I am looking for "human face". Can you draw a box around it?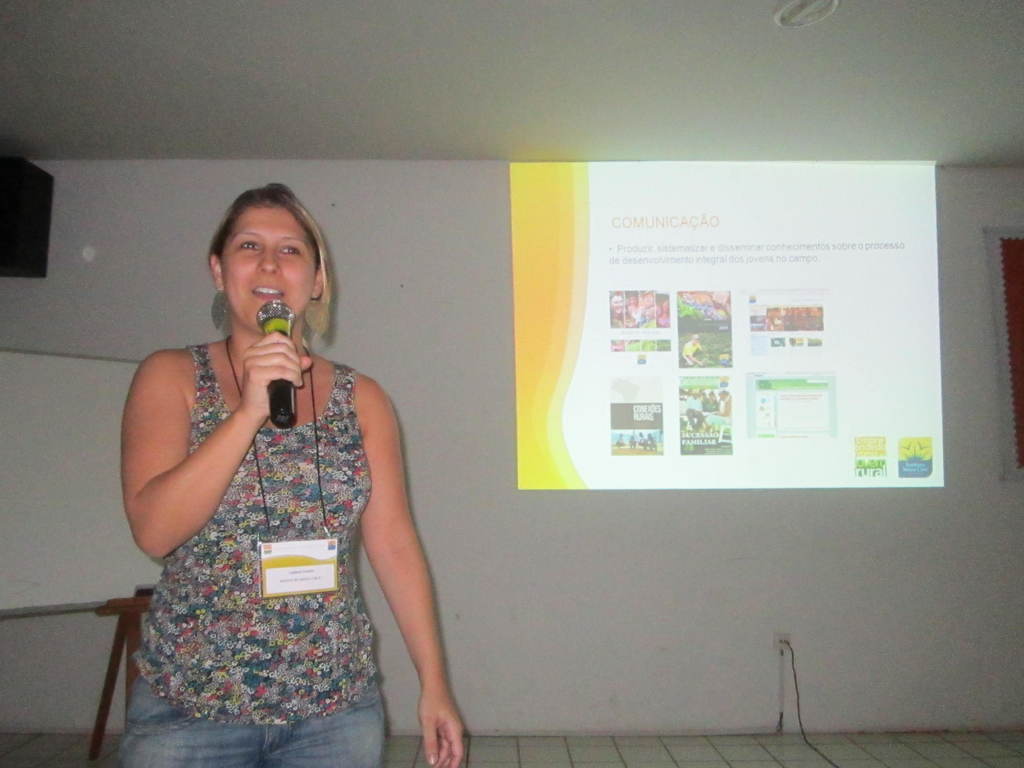
Sure, the bounding box is 228/202/321/328.
